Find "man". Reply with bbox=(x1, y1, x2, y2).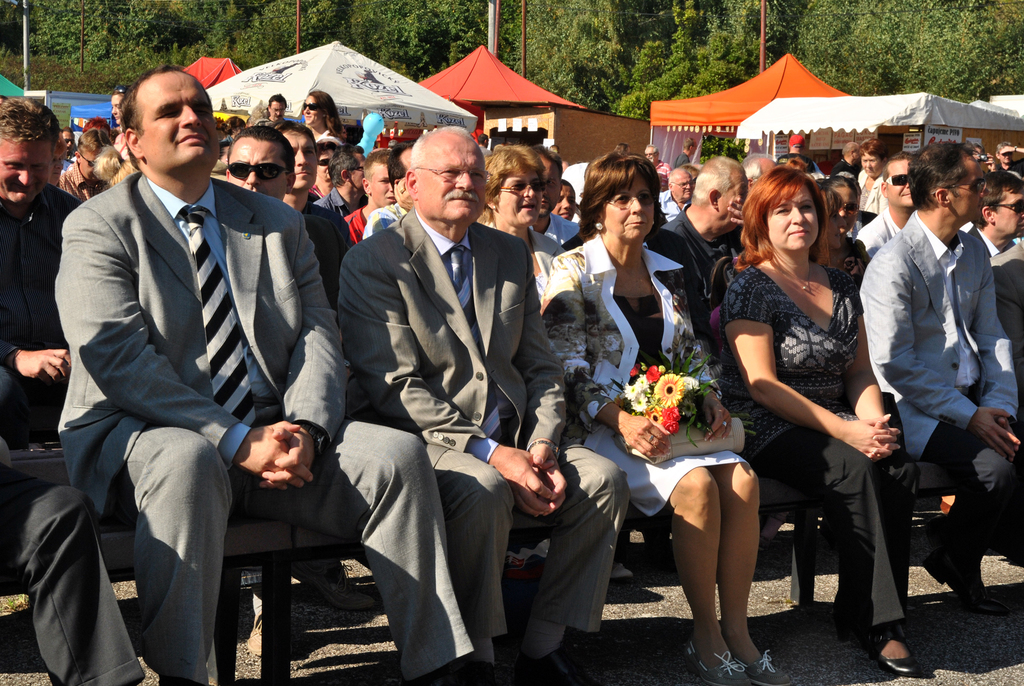
bbox=(216, 120, 345, 313).
